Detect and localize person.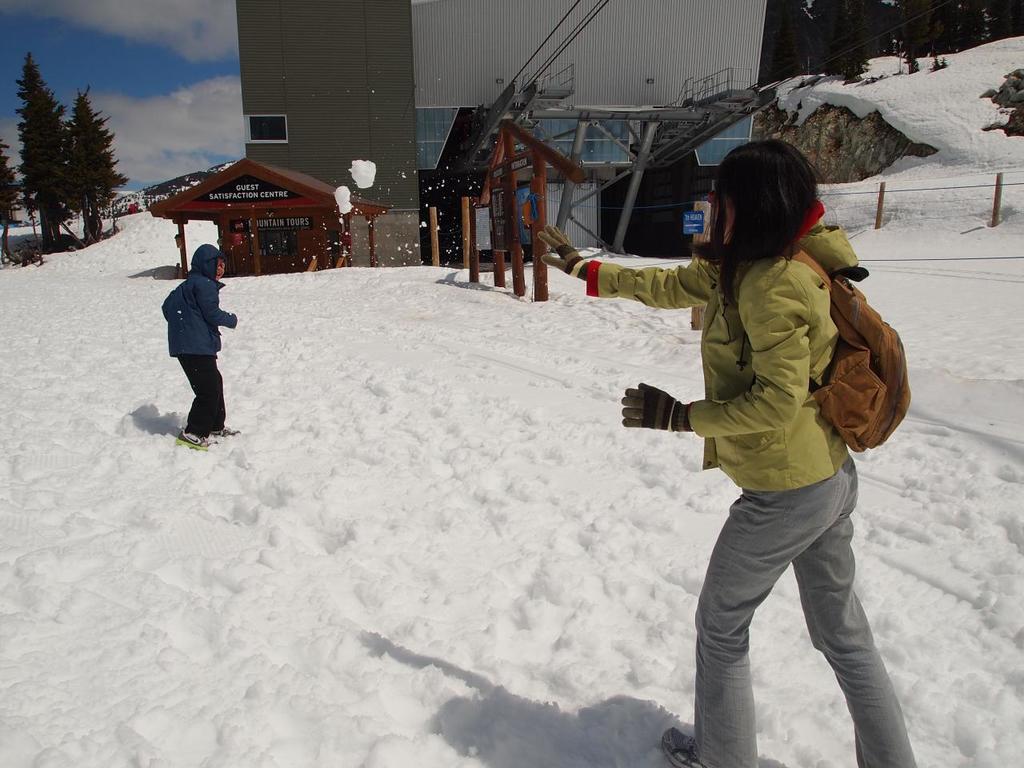
Localized at select_region(164, 242, 236, 444).
